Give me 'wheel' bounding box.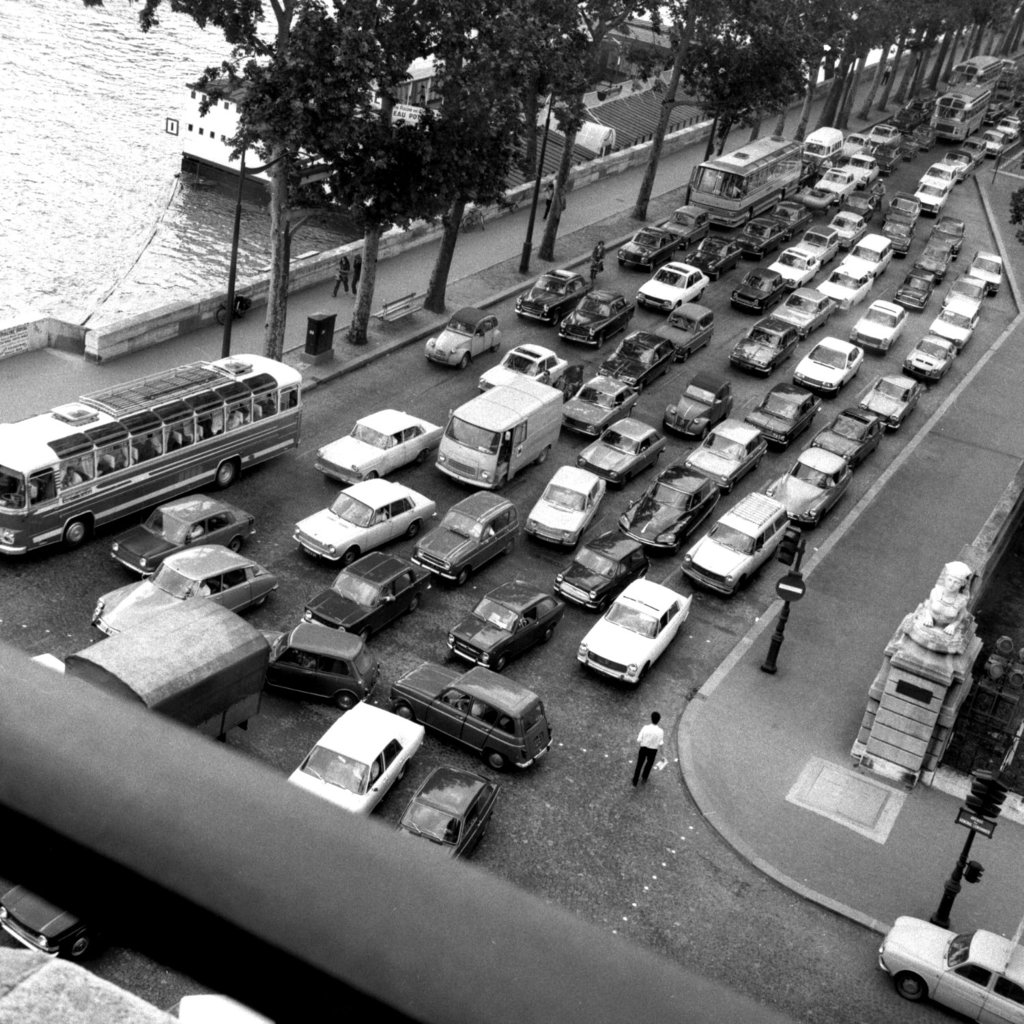
select_region(461, 356, 471, 372).
